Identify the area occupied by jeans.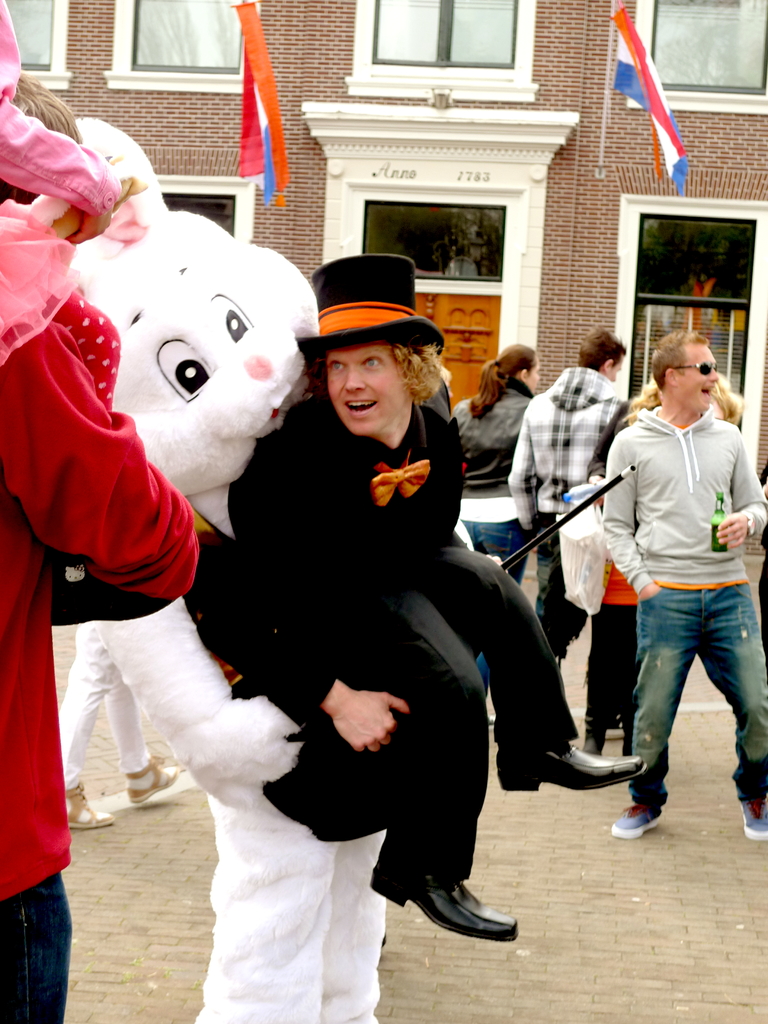
Area: bbox=[463, 505, 526, 703].
